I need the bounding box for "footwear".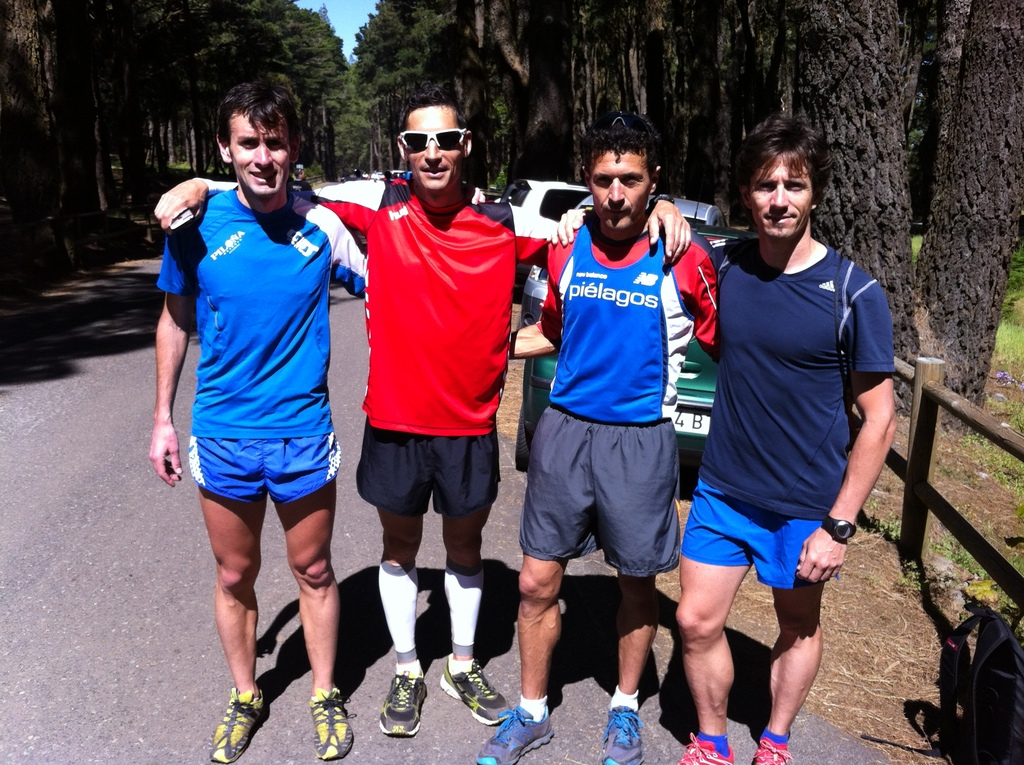
Here it is: Rect(374, 668, 431, 740).
